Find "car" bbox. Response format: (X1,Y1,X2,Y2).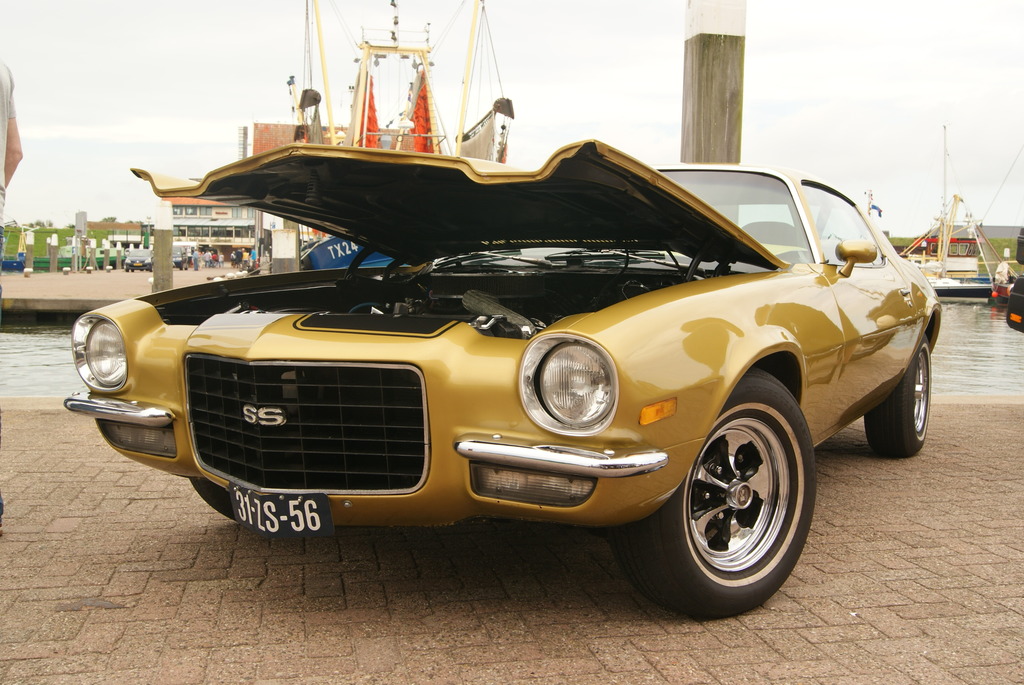
(64,139,942,618).
